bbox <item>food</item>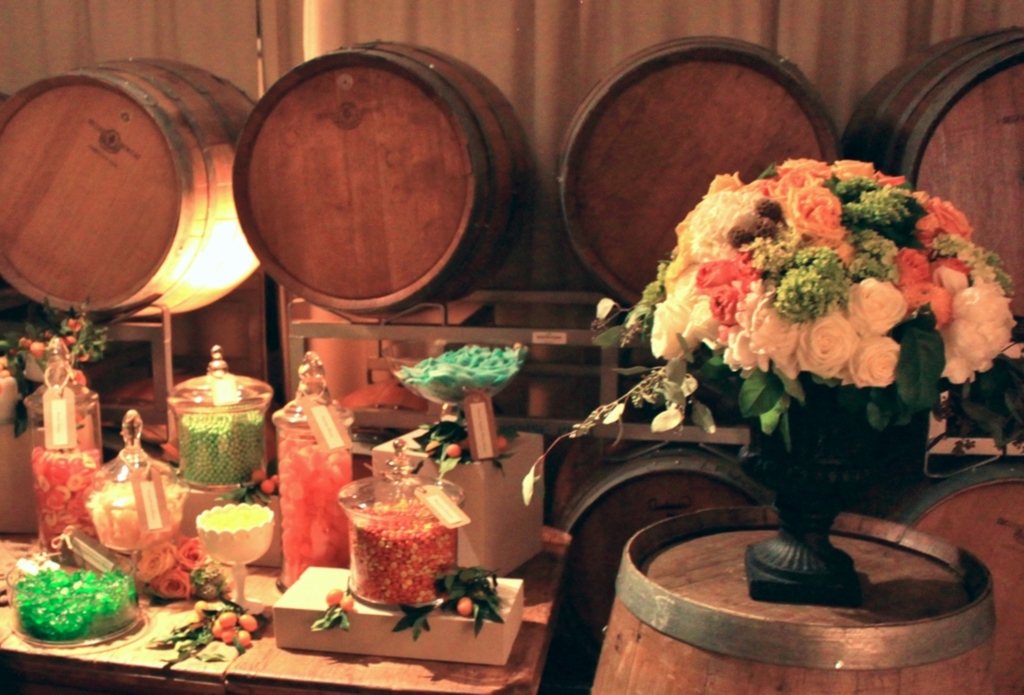
bbox(348, 480, 463, 602)
